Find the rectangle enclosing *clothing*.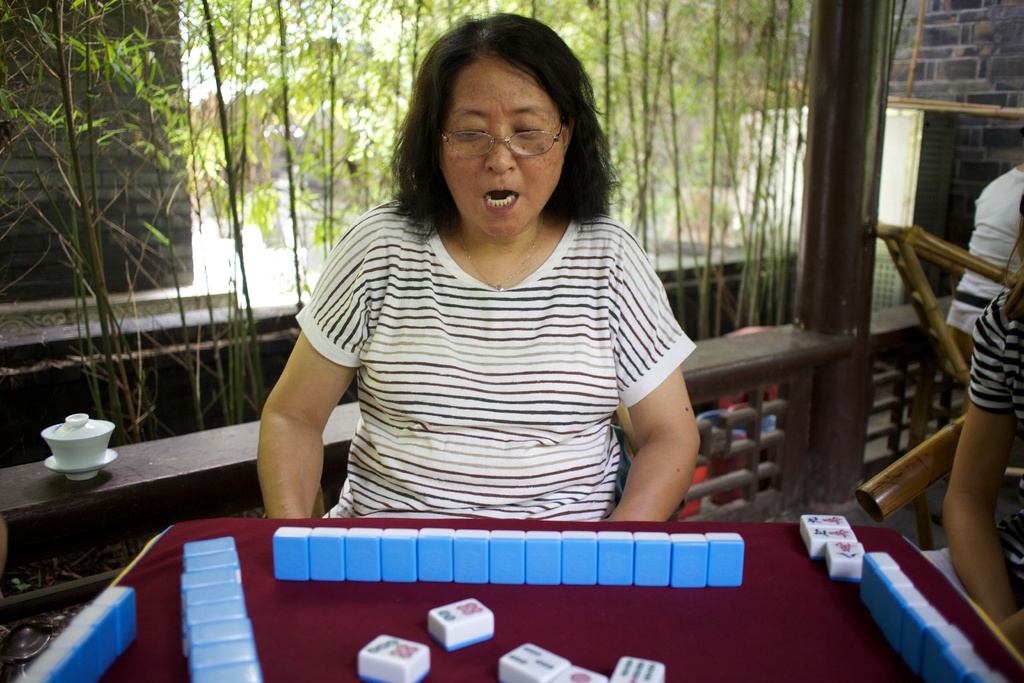
(x1=958, y1=254, x2=1023, y2=407).
